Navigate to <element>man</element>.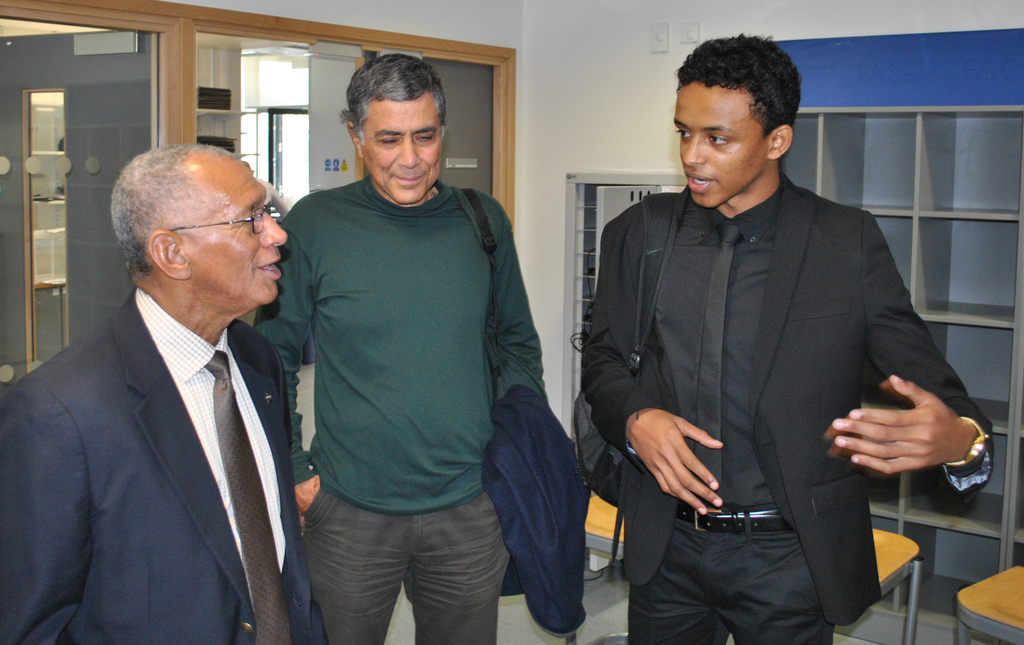
Navigation target: select_region(578, 26, 1001, 644).
